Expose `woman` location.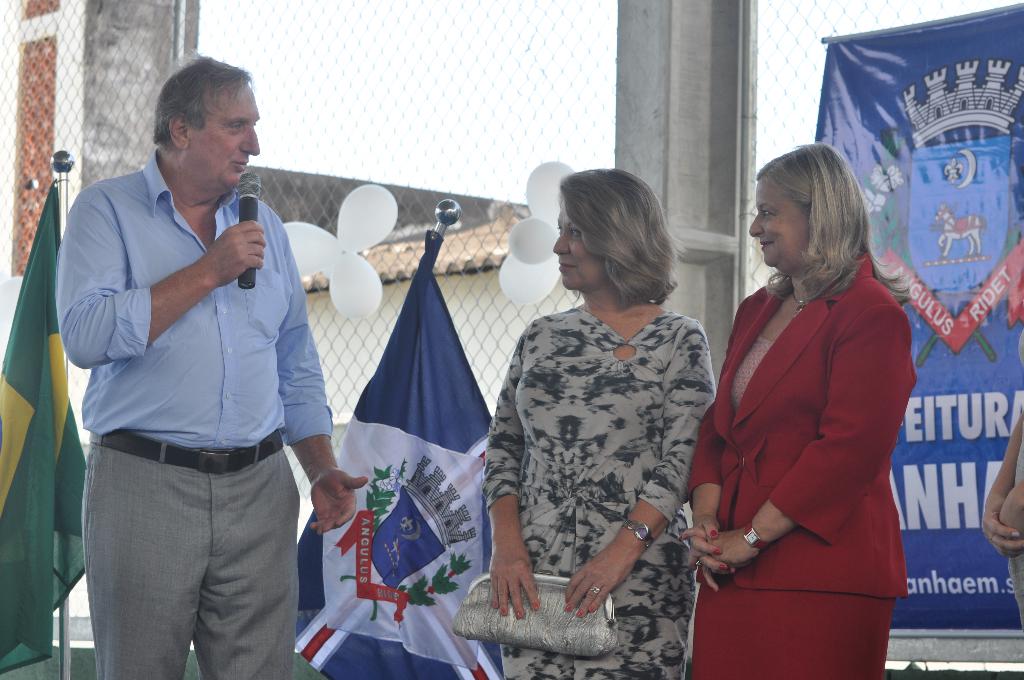
Exposed at [690, 128, 918, 670].
